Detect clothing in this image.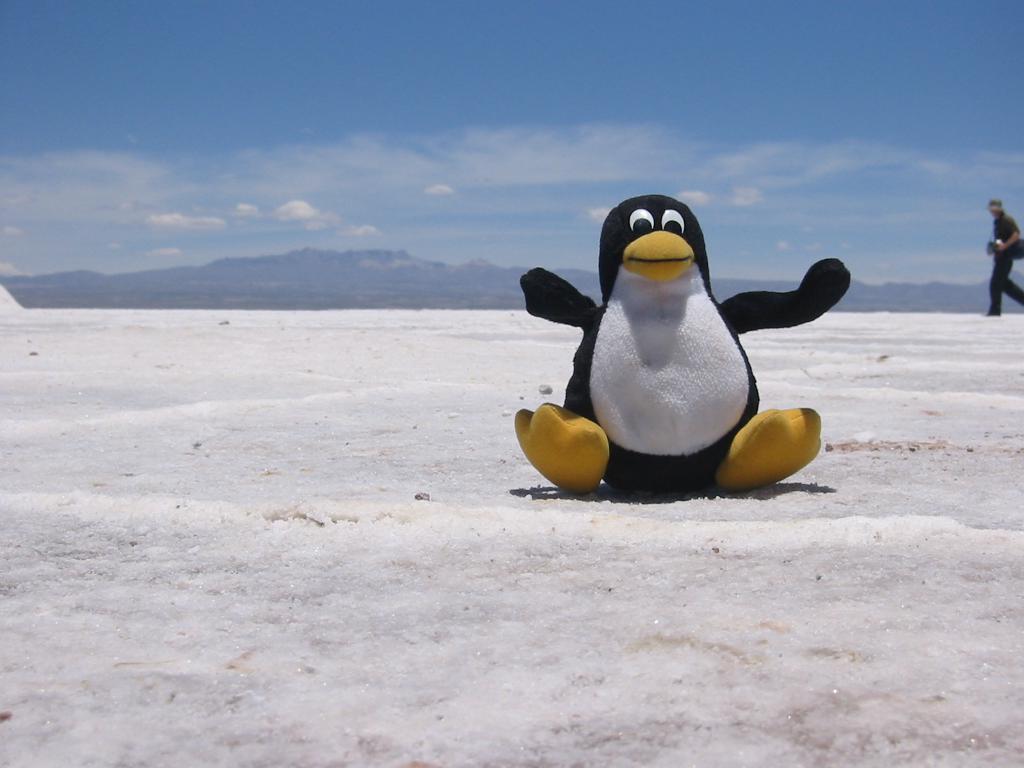
Detection: 988,212,1023,313.
